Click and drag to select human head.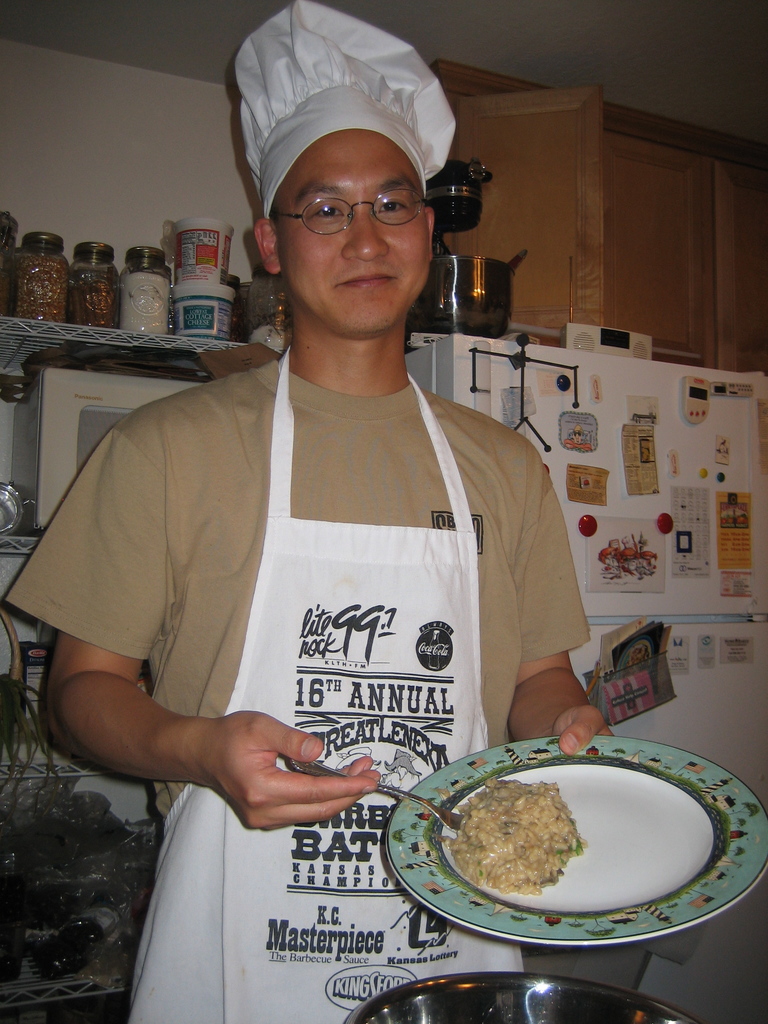
Selection: [x1=256, y1=84, x2=432, y2=335].
